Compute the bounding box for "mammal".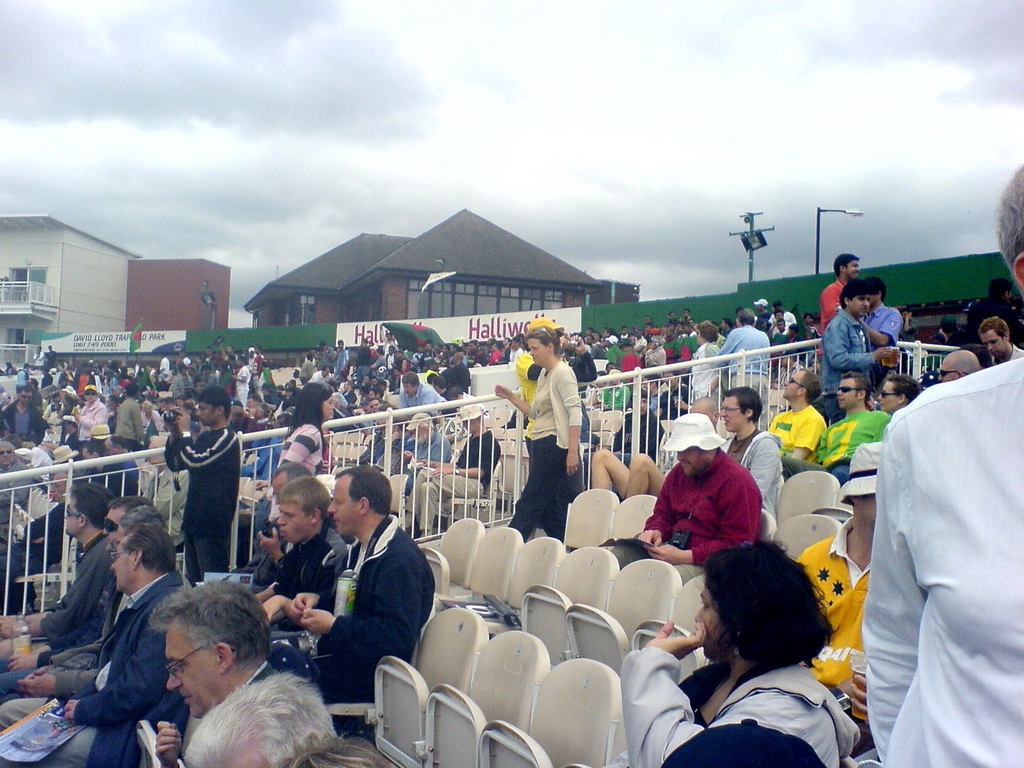
<bbox>612, 412, 766, 565</bbox>.
